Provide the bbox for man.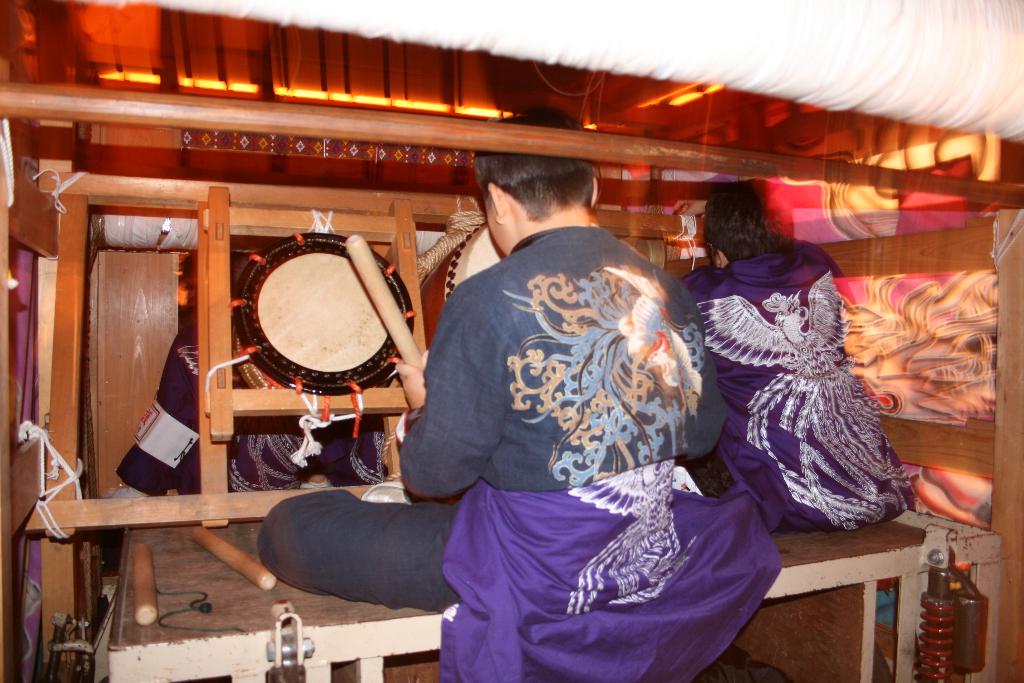
(left=680, top=183, right=912, bottom=536).
